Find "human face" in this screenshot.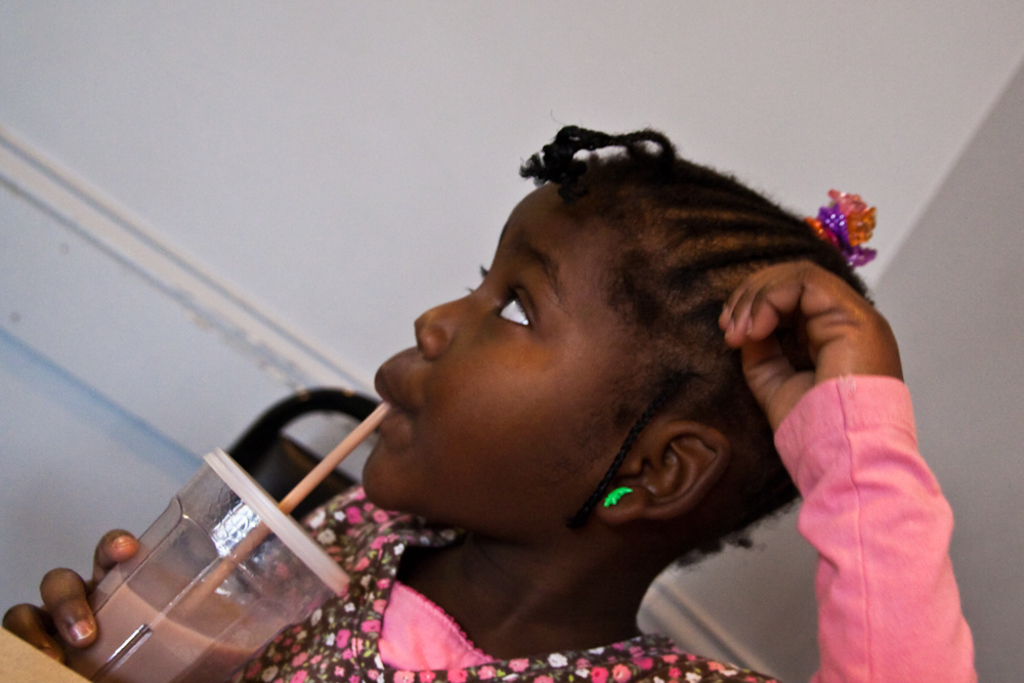
The bounding box for "human face" is box=[362, 194, 594, 511].
